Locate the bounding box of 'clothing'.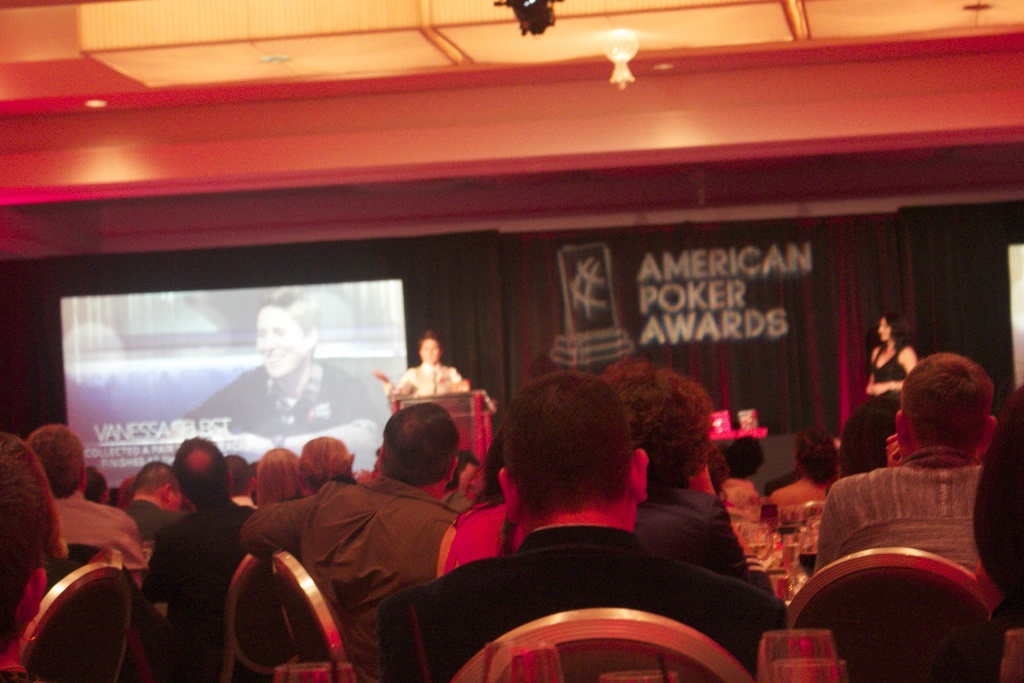
Bounding box: (115, 493, 188, 547).
